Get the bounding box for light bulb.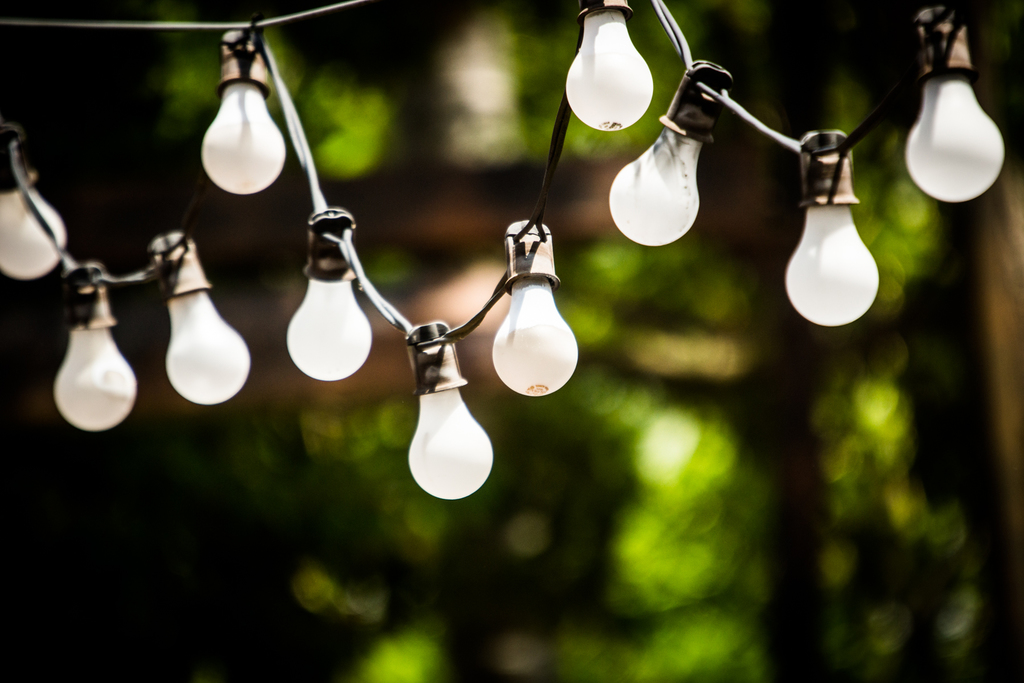
x1=608, y1=59, x2=737, y2=247.
